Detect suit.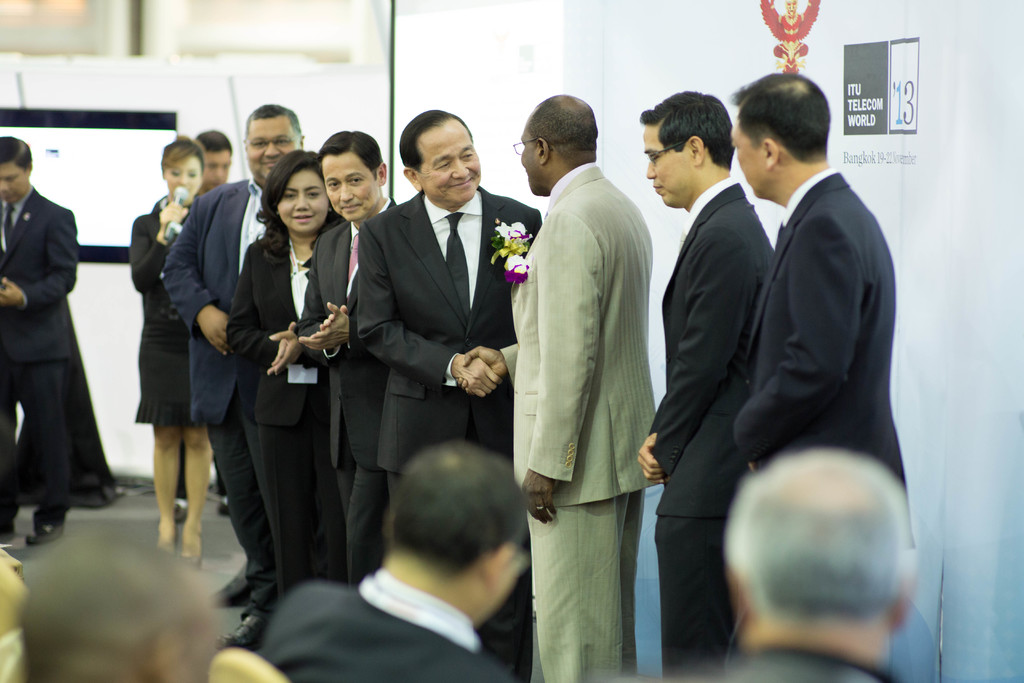
Detected at bbox=(730, 174, 911, 547).
